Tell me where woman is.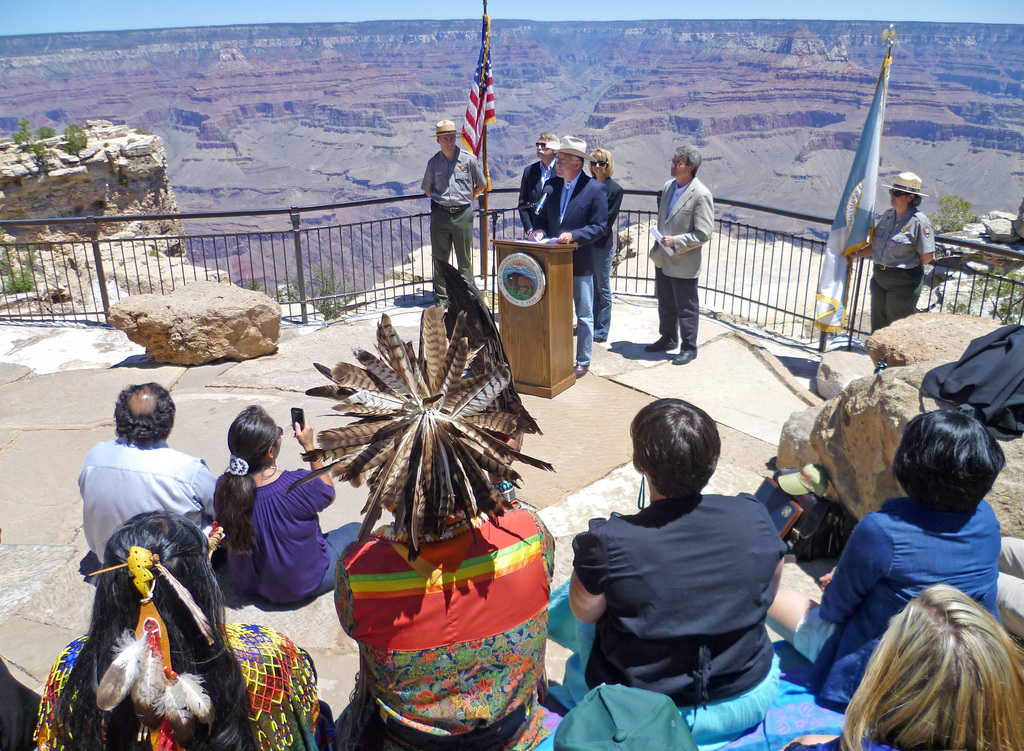
woman is at detection(860, 172, 939, 343).
